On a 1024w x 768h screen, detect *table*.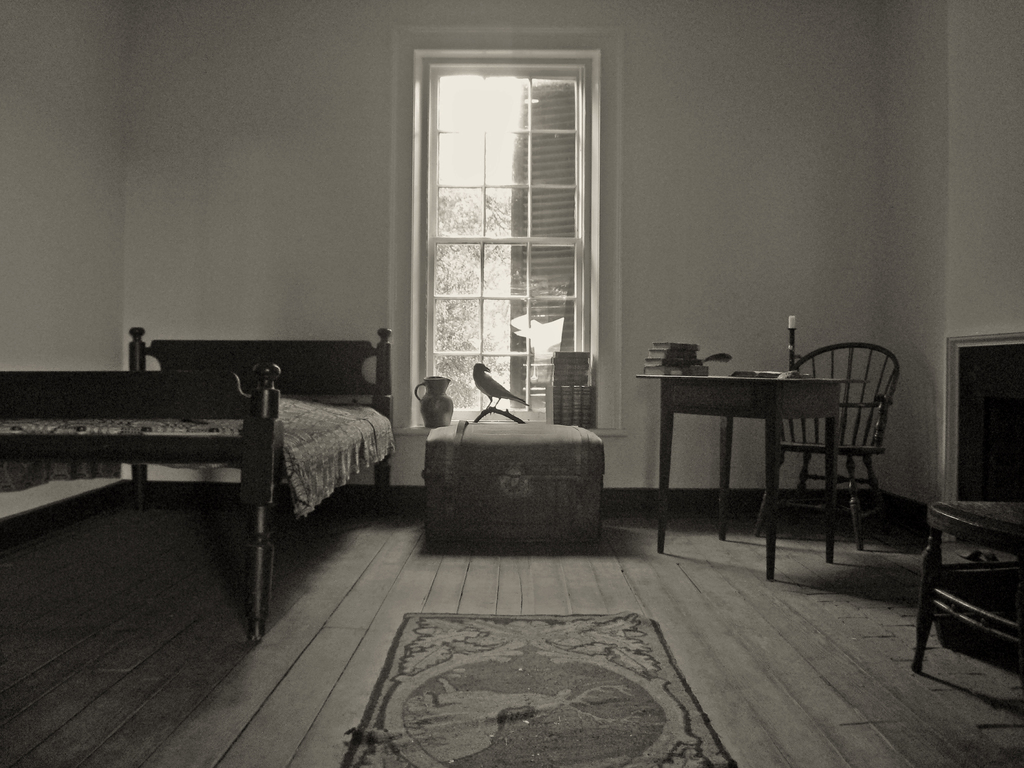
pyautogui.locateOnScreen(928, 505, 1023, 701).
